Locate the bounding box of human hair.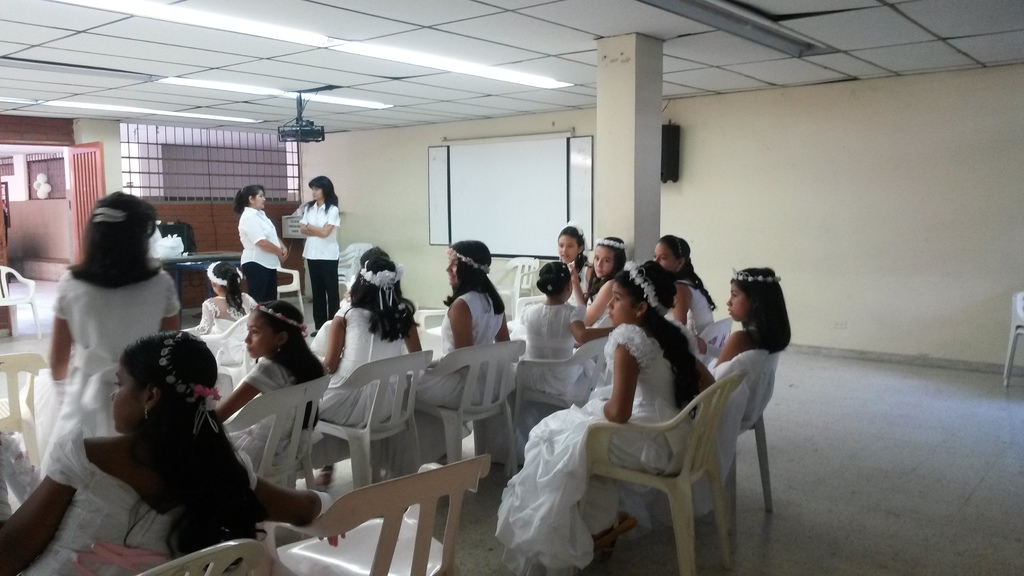
Bounding box: 118,327,268,570.
